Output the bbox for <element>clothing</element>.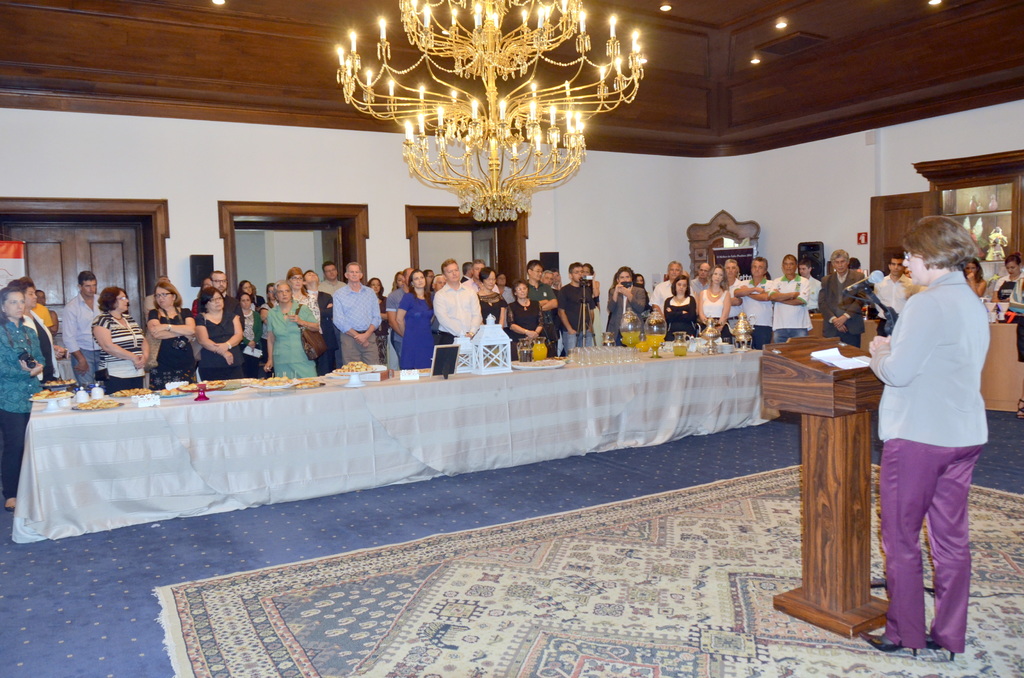
detection(562, 273, 593, 349).
